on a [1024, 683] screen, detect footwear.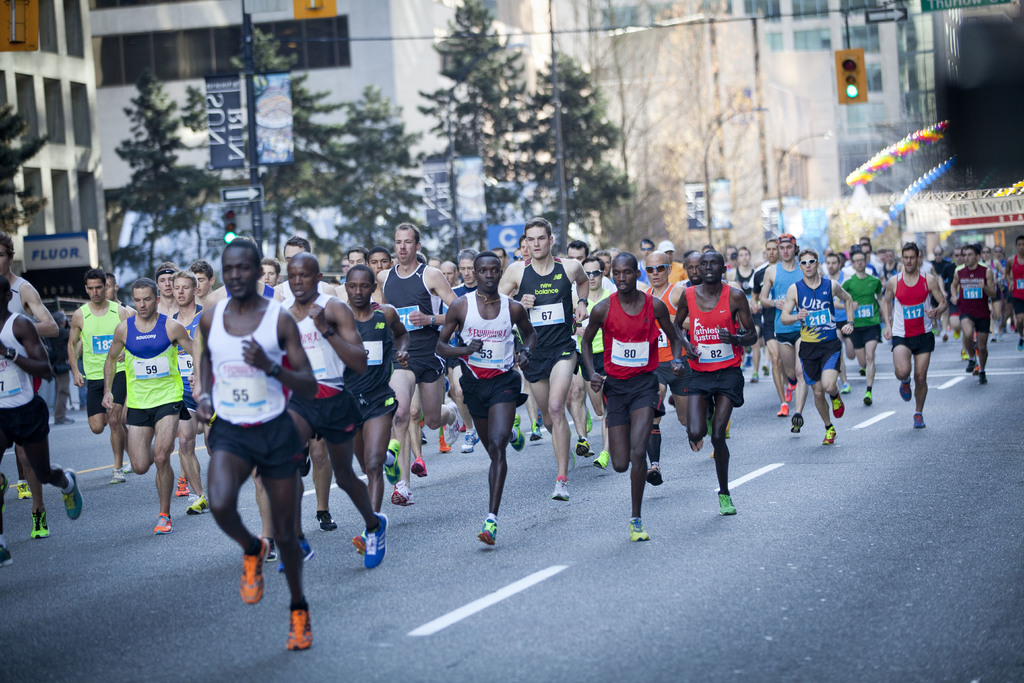
(420, 434, 428, 447).
